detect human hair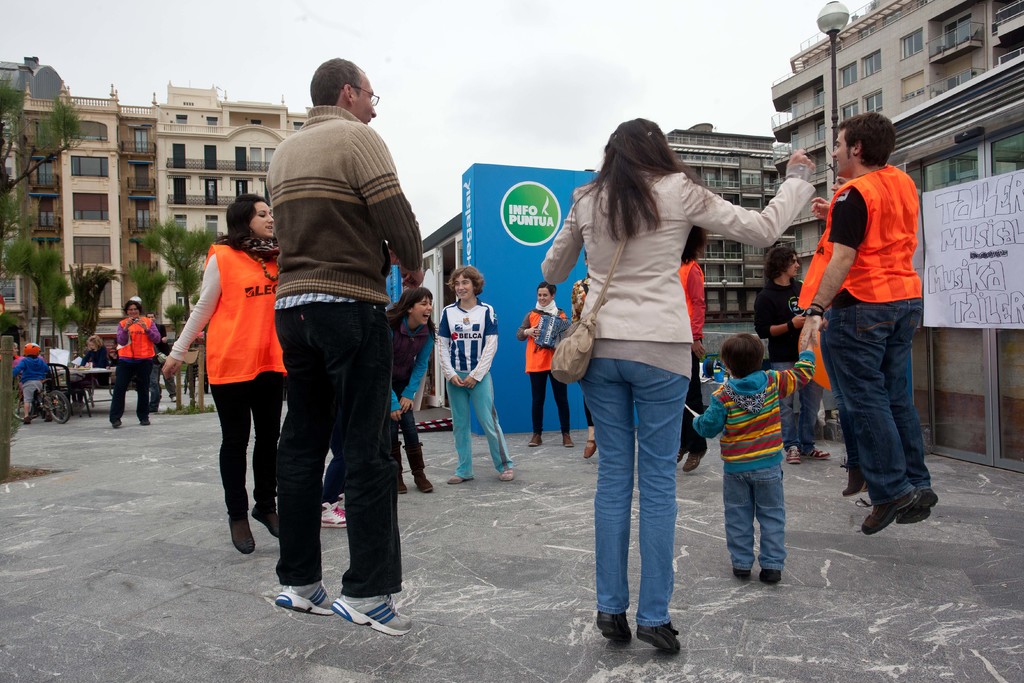
bbox=(144, 312, 156, 317)
